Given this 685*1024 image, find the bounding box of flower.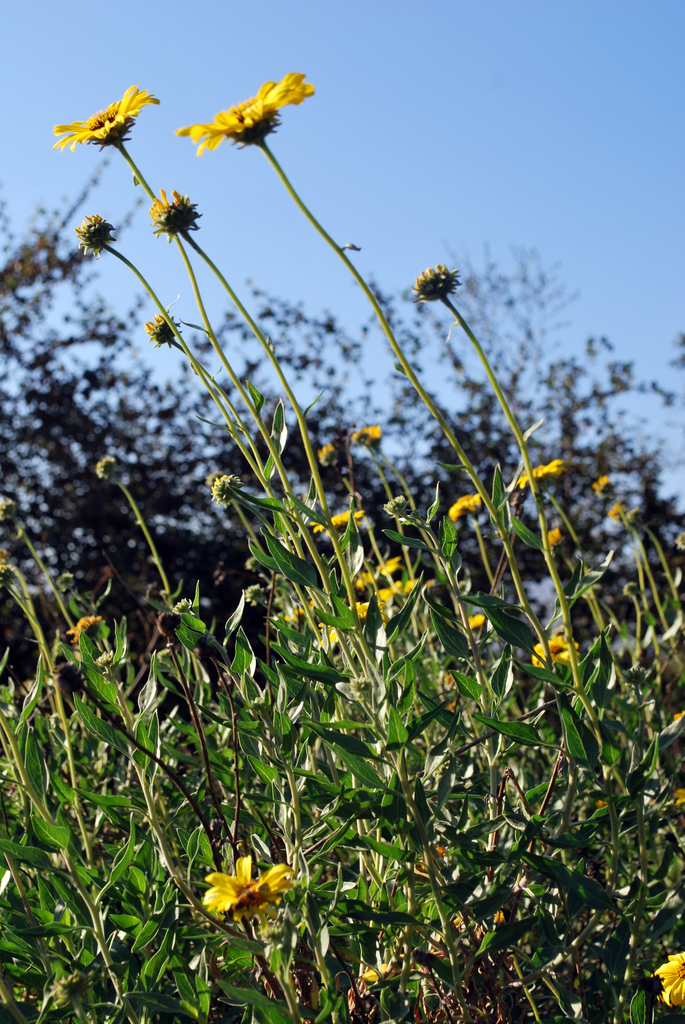
detection(146, 187, 198, 234).
